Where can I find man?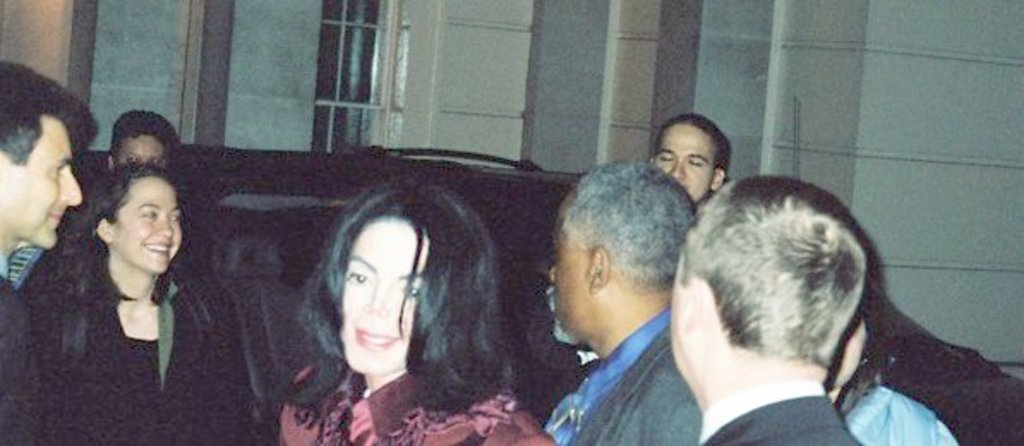
You can find it at <box>652,110,731,206</box>.
